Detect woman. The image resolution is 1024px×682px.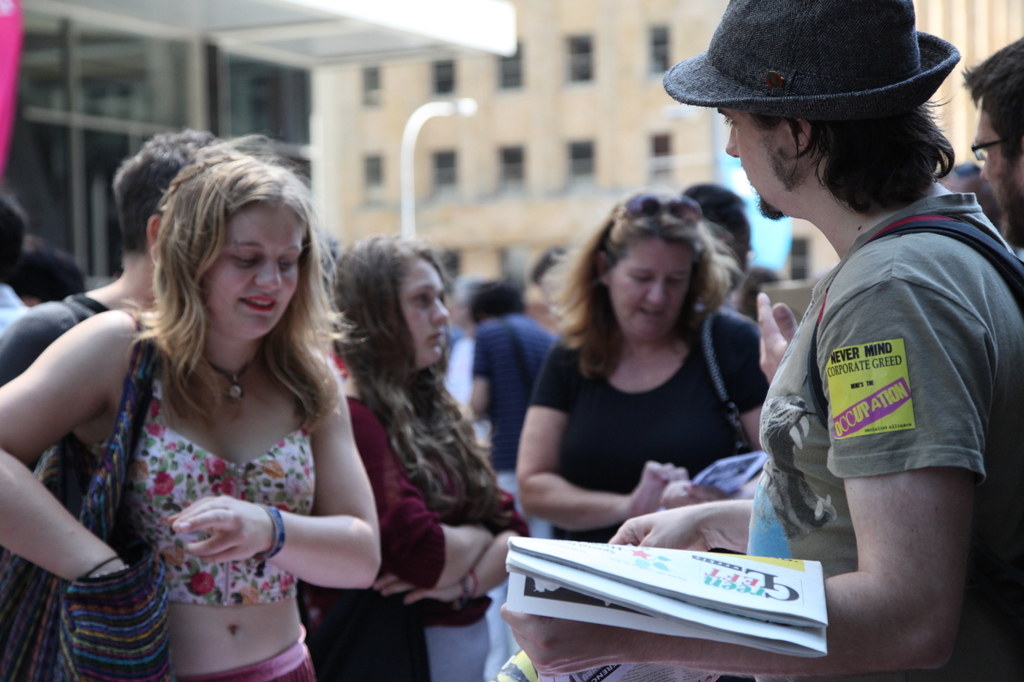
<bbox>320, 225, 532, 681</bbox>.
